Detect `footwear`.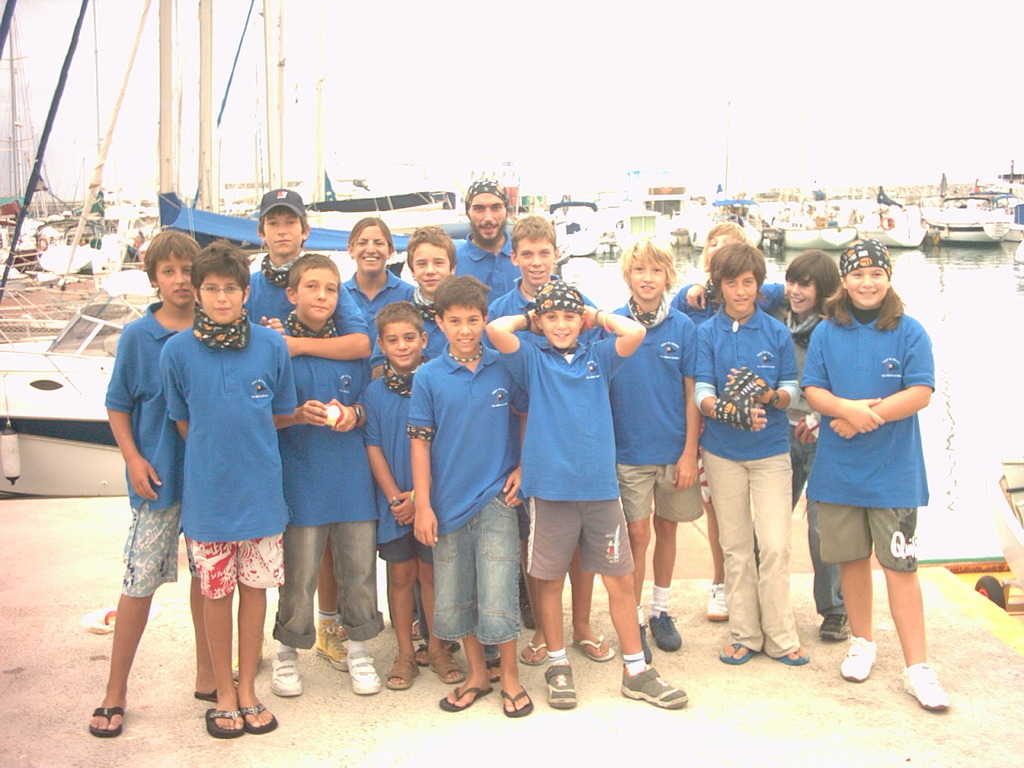
Detected at rect(717, 640, 755, 664).
